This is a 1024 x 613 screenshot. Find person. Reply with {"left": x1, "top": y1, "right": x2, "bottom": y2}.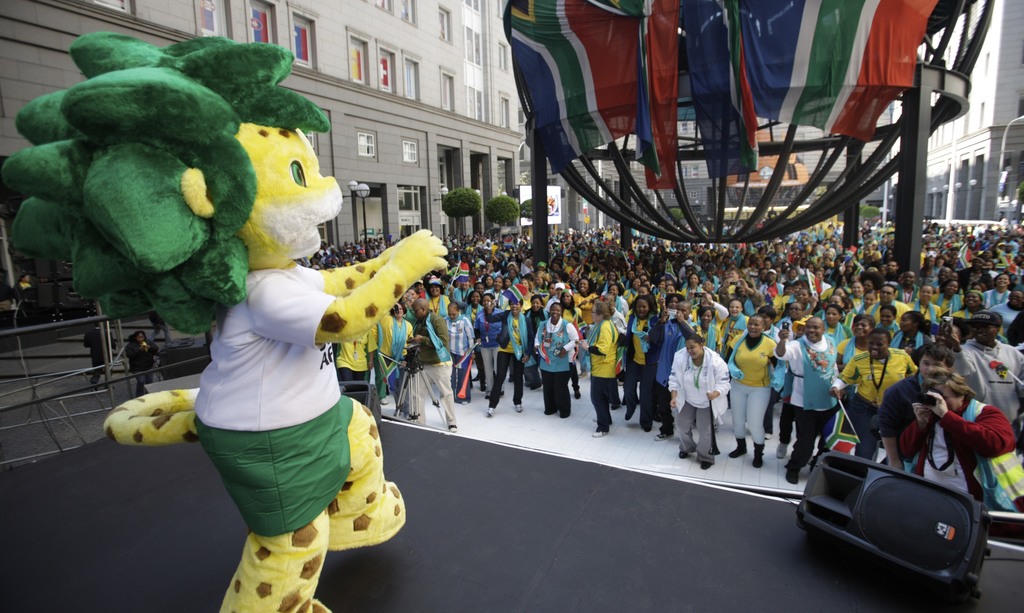
{"left": 663, "top": 326, "right": 729, "bottom": 471}.
